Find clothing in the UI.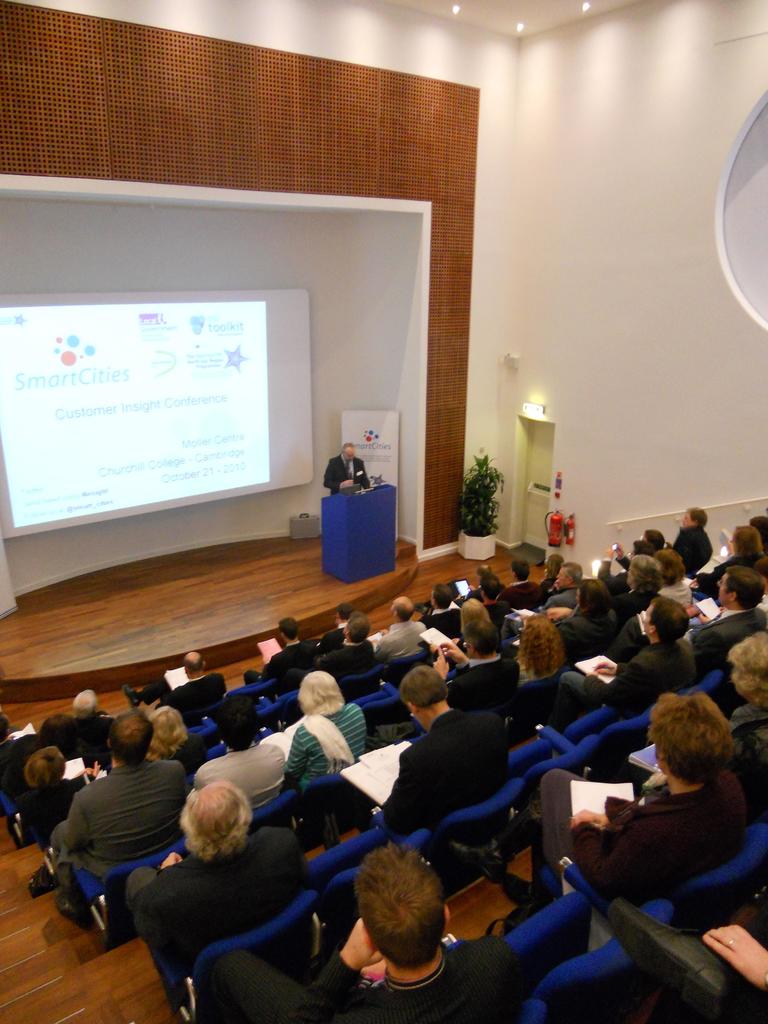
UI element at [x1=173, y1=732, x2=209, y2=772].
